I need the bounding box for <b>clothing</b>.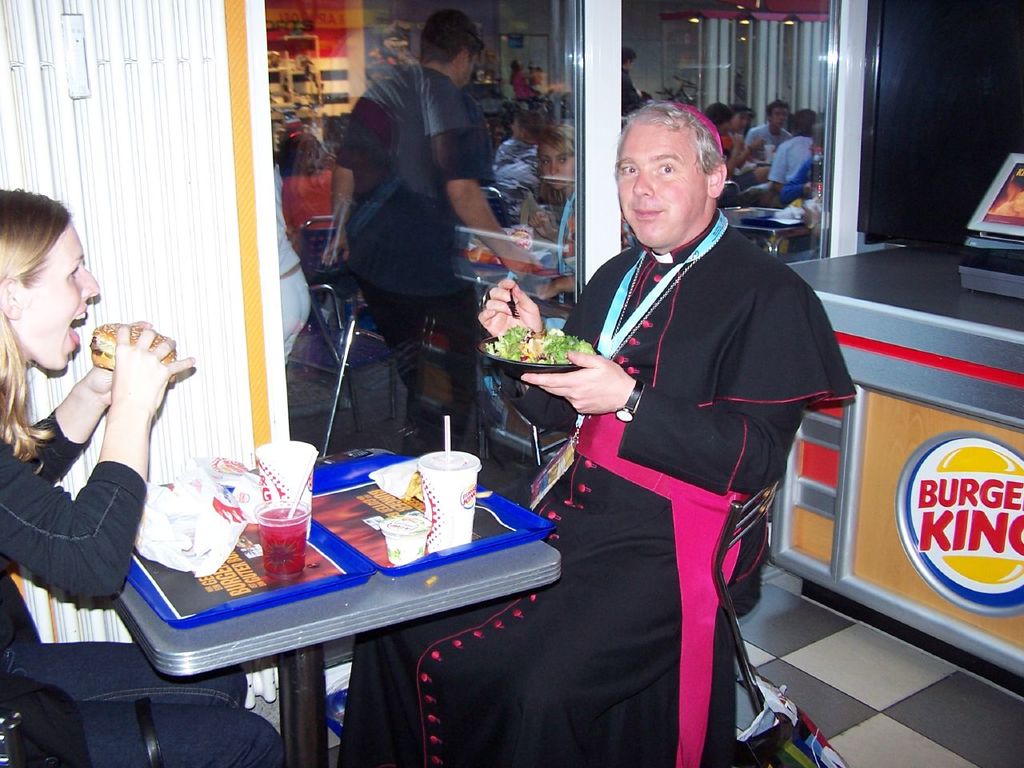
Here it is: (746, 122, 792, 159).
